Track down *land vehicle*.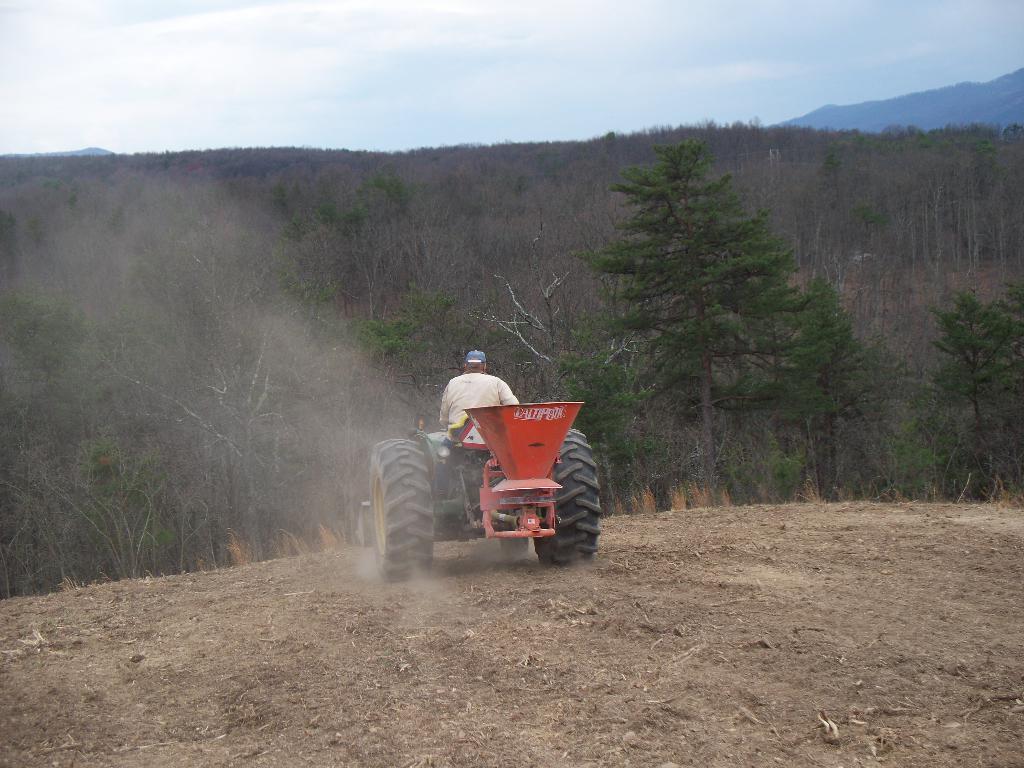
Tracked to bbox(370, 403, 605, 580).
